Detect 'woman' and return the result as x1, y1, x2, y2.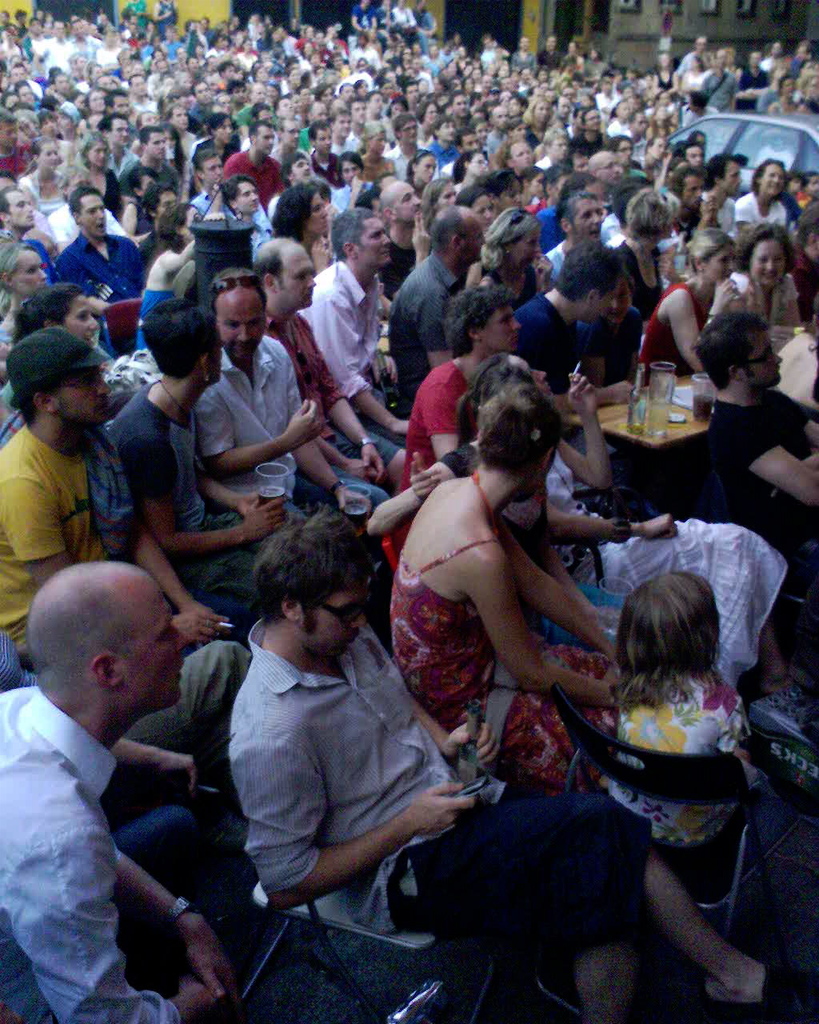
639, 230, 753, 376.
